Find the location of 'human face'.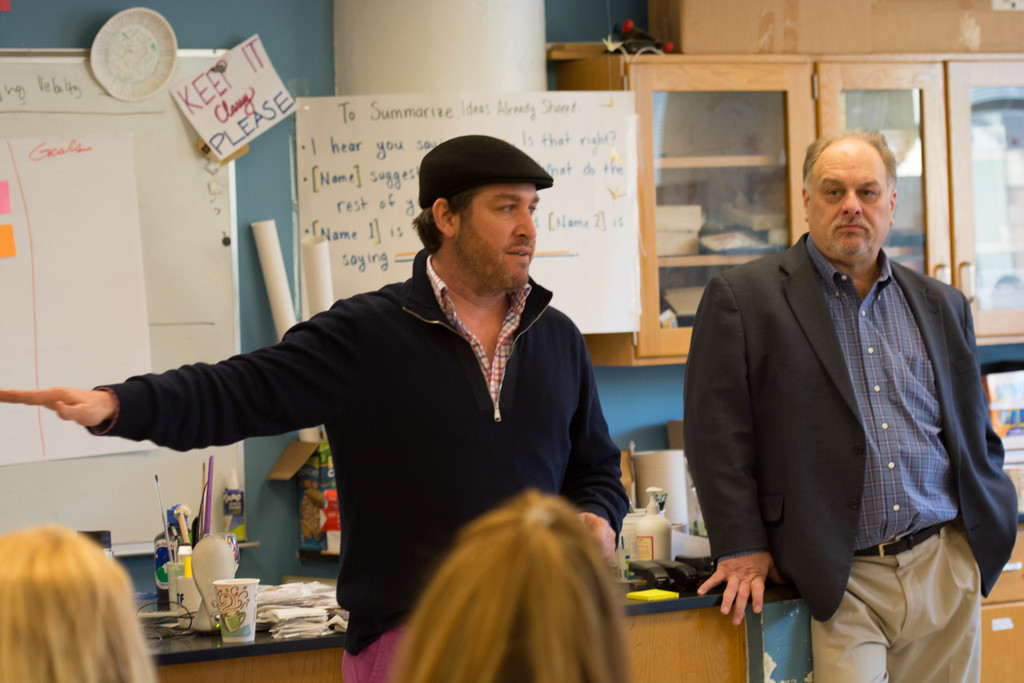
Location: BBox(810, 136, 891, 252).
